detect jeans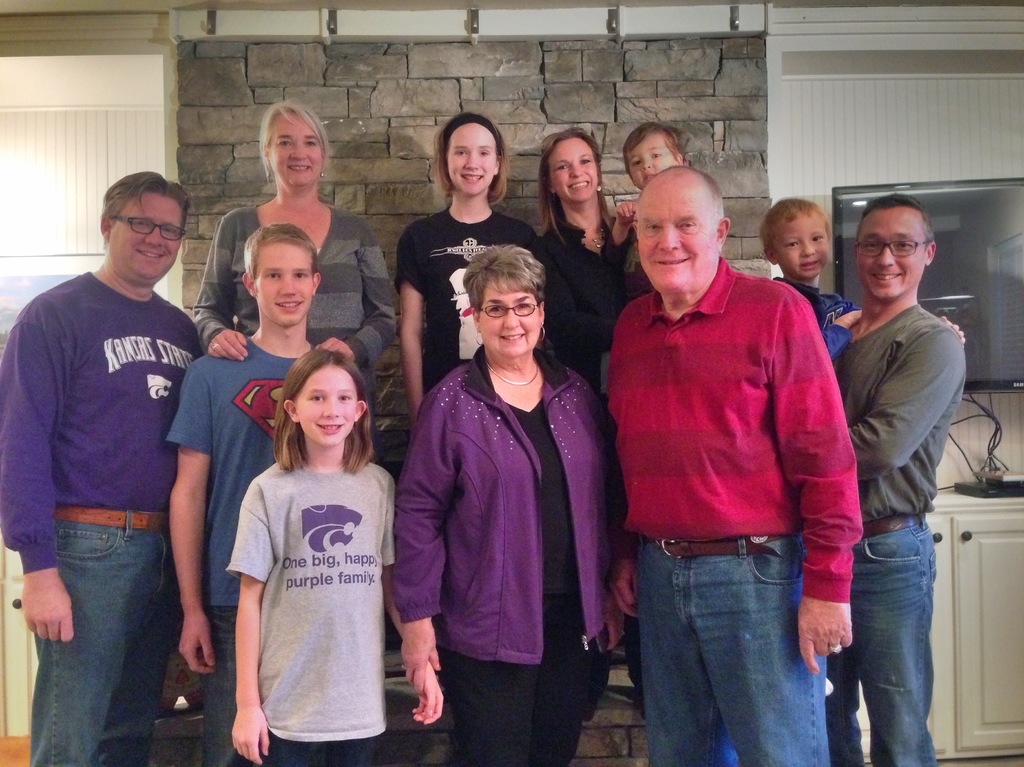
[left=826, top=517, right=934, bottom=766]
